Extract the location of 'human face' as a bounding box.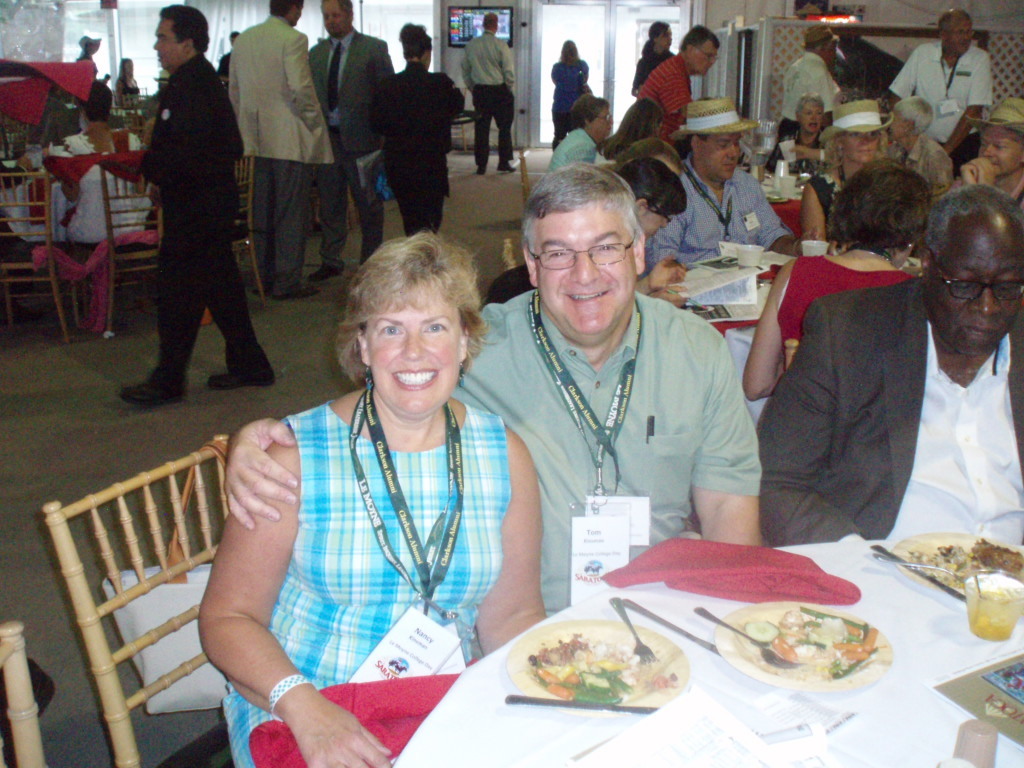
(895,112,906,139).
